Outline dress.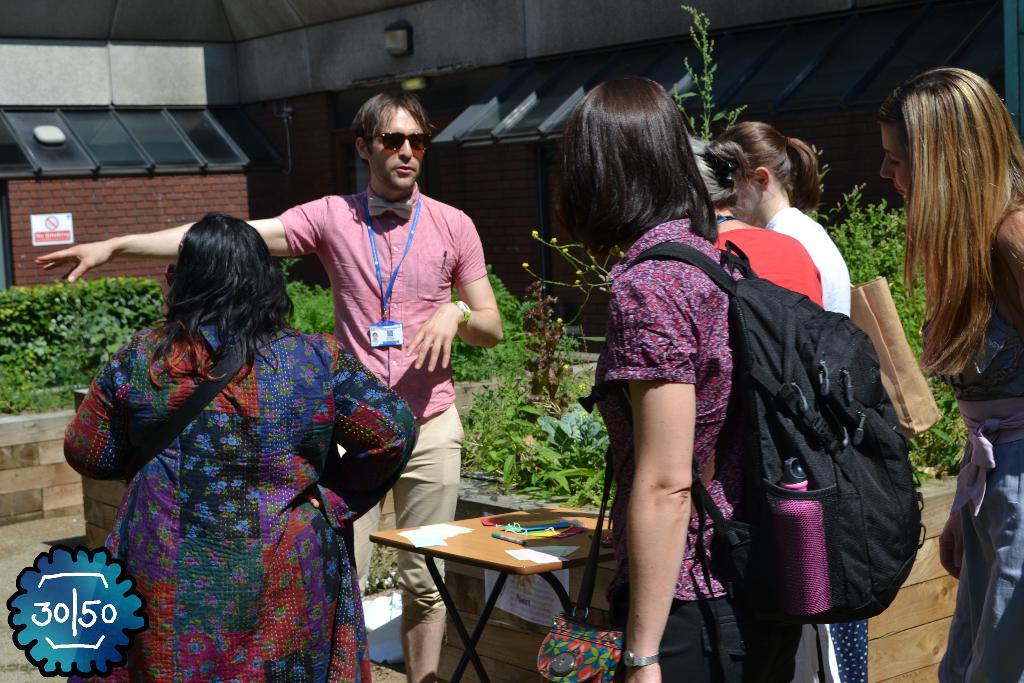
Outline: region(60, 321, 416, 682).
